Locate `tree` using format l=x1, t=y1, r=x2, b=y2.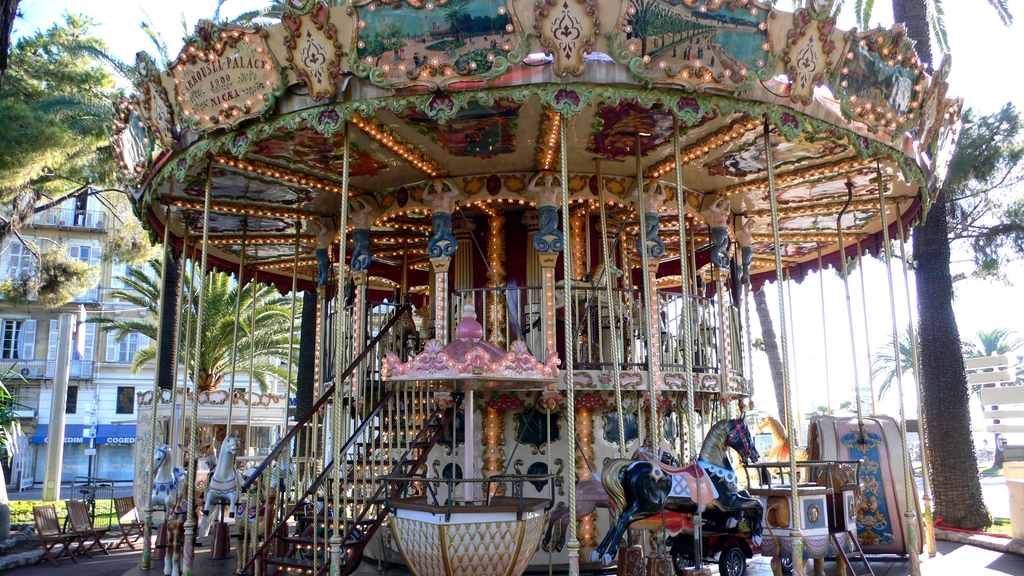
l=945, t=329, r=1023, b=474.
